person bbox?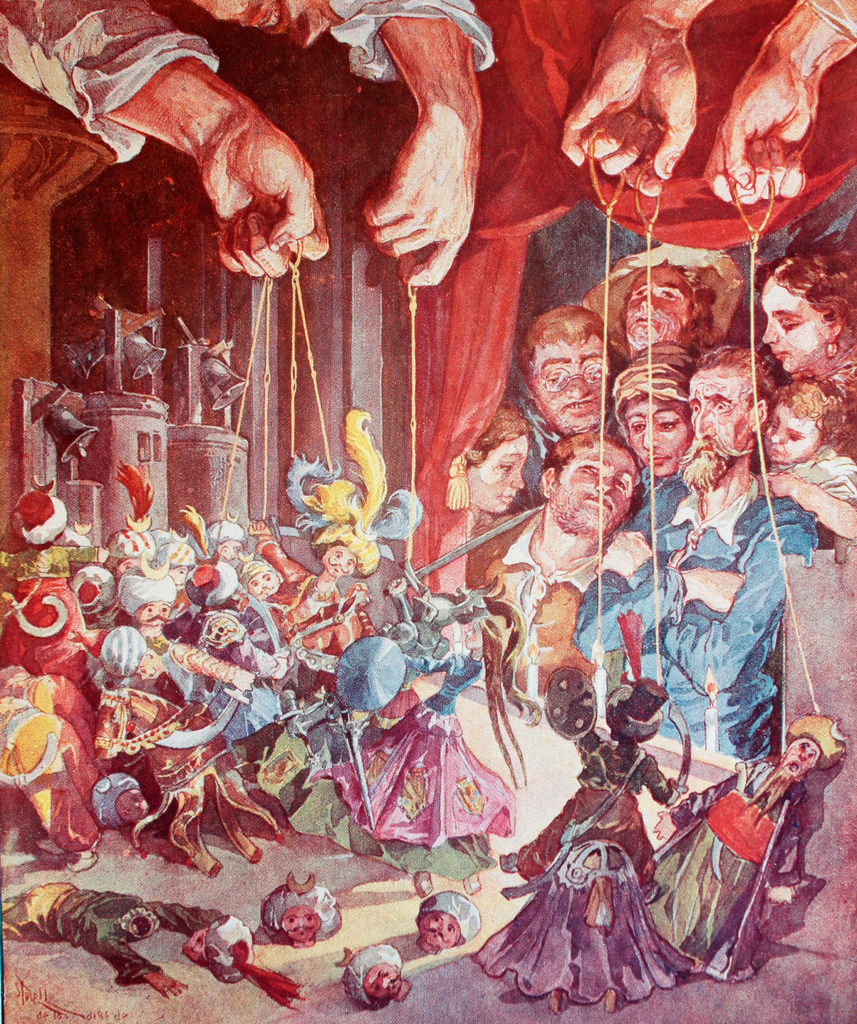
(623, 727, 810, 982)
